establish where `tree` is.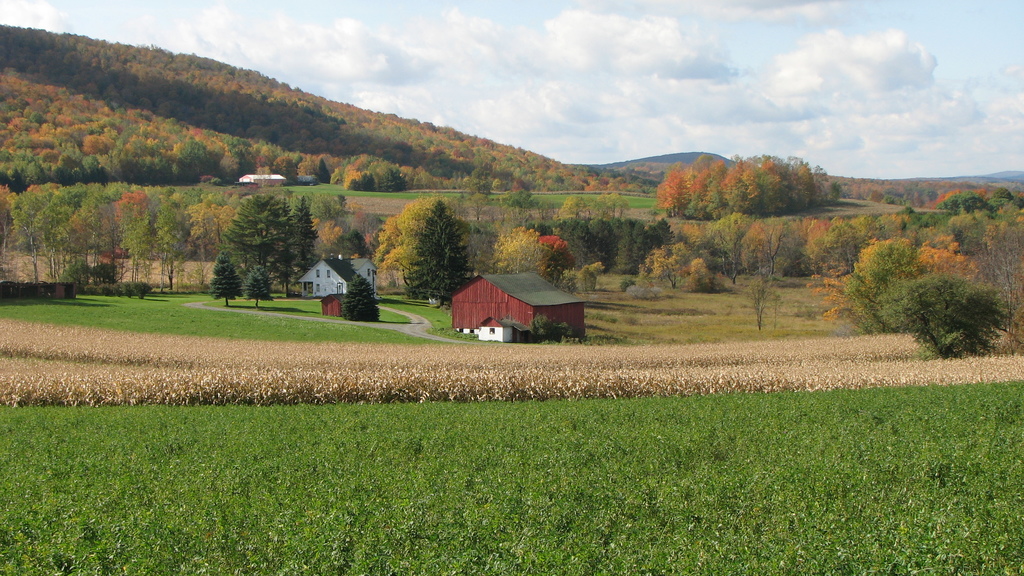
Established at (x1=941, y1=202, x2=998, y2=269).
